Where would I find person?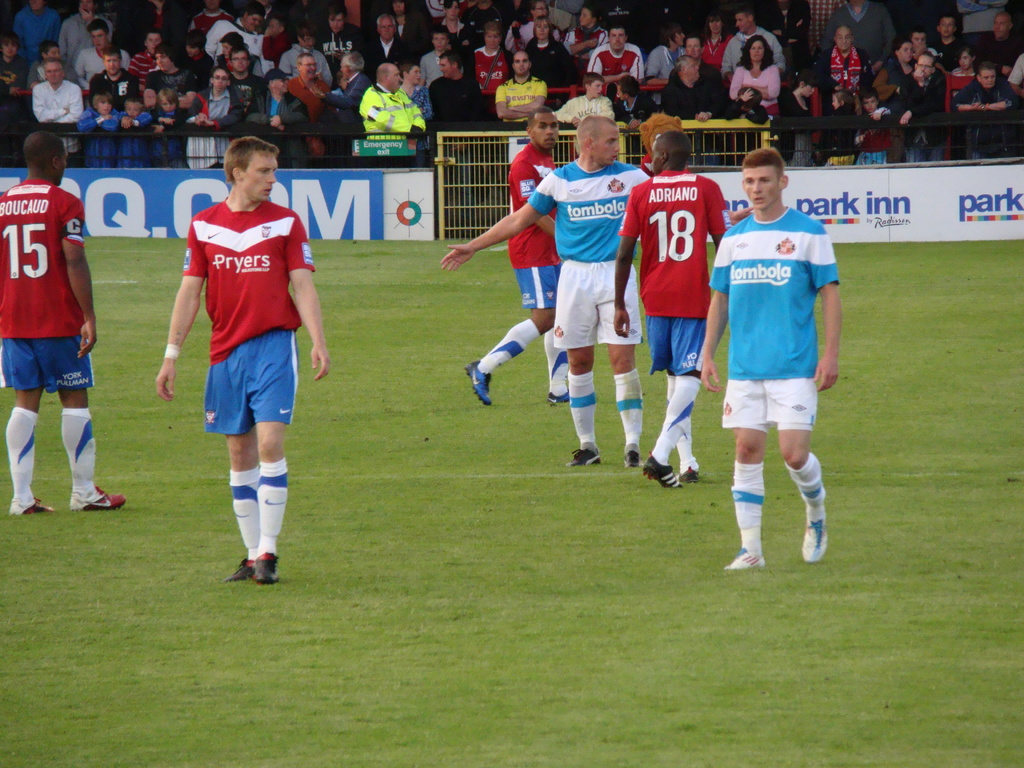
At Rect(0, 130, 127, 511).
